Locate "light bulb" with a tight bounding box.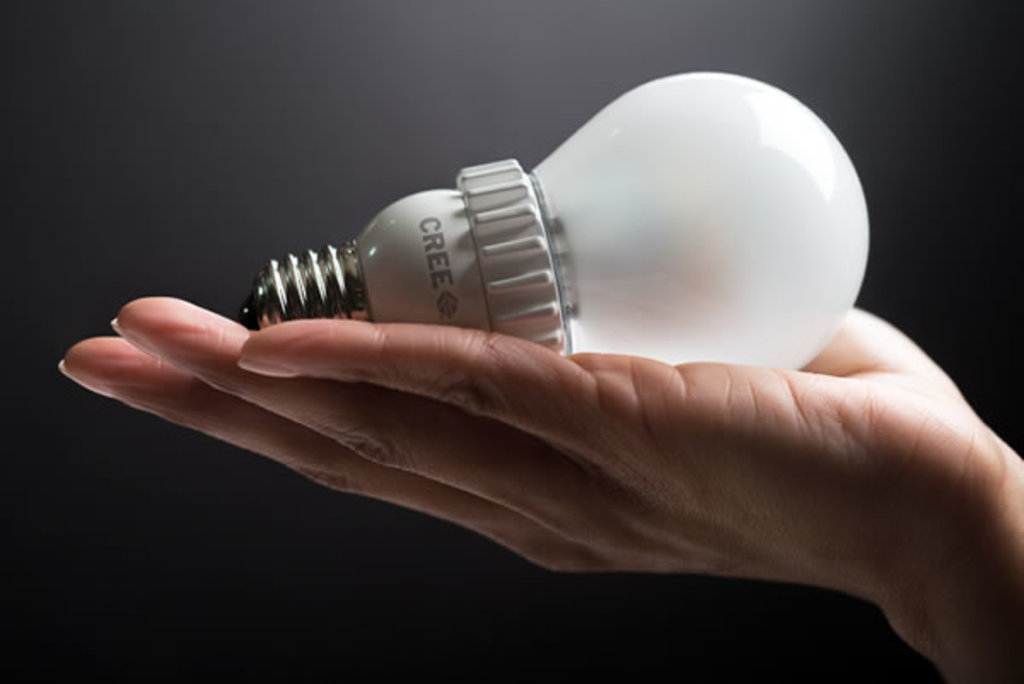
bbox(236, 70, 869, 370).
